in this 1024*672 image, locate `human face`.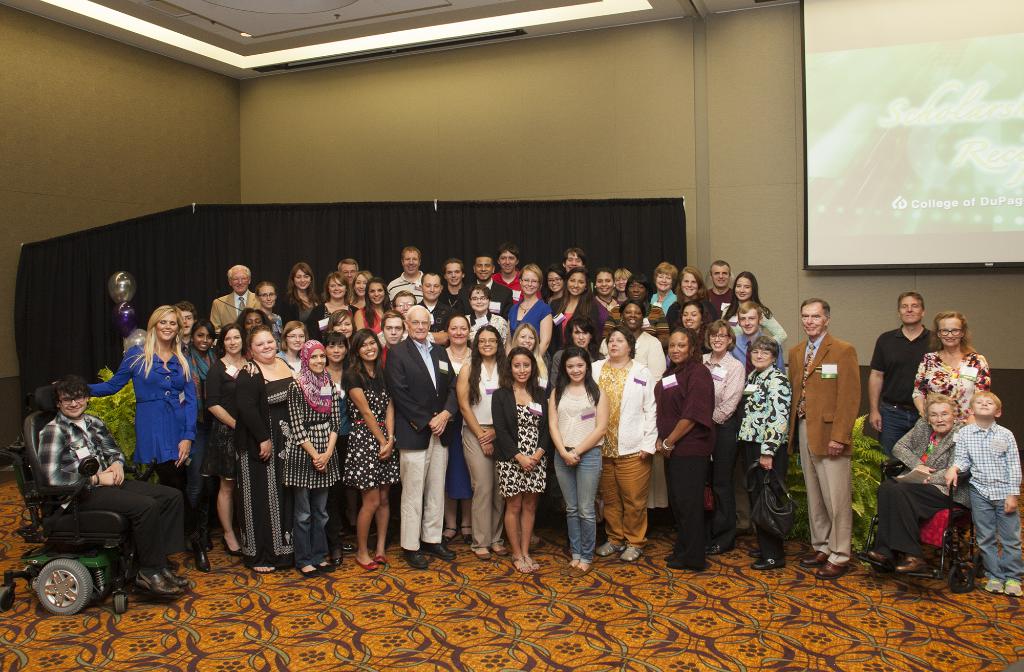
Bounding box: crop(751, 344, 772, 370).
